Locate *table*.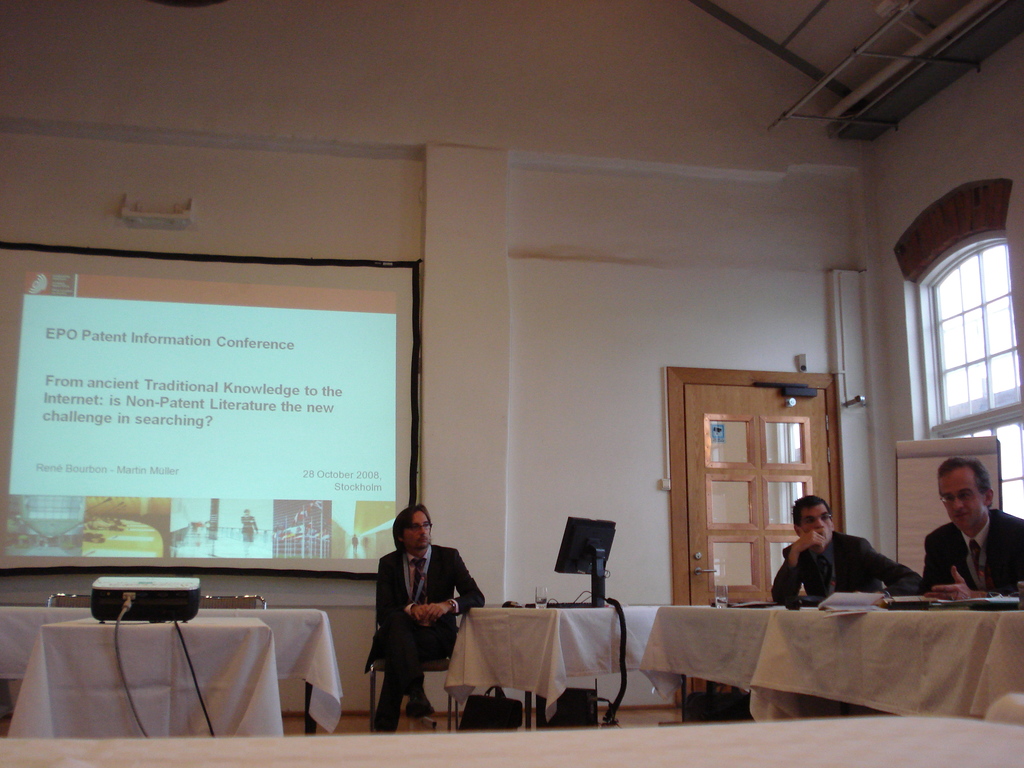
Bounding box: region(4, 616, 289, 739).
